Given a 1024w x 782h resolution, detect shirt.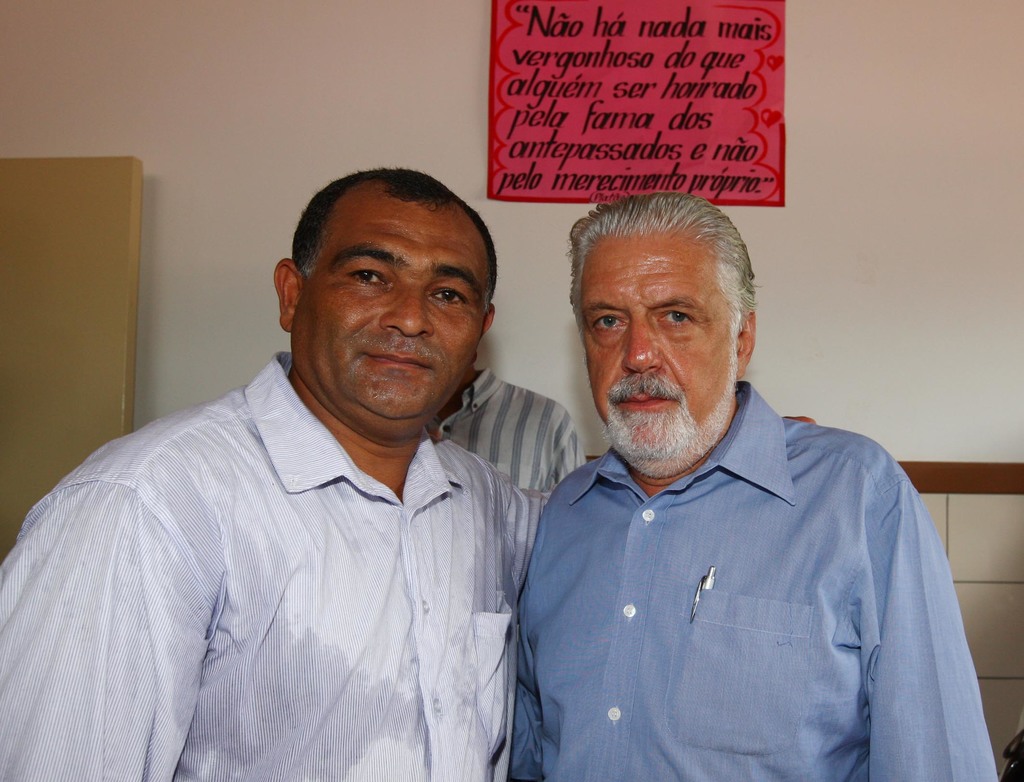
{"x1": 0, "y1": 349, "x2": 548, "y2": 779}.
